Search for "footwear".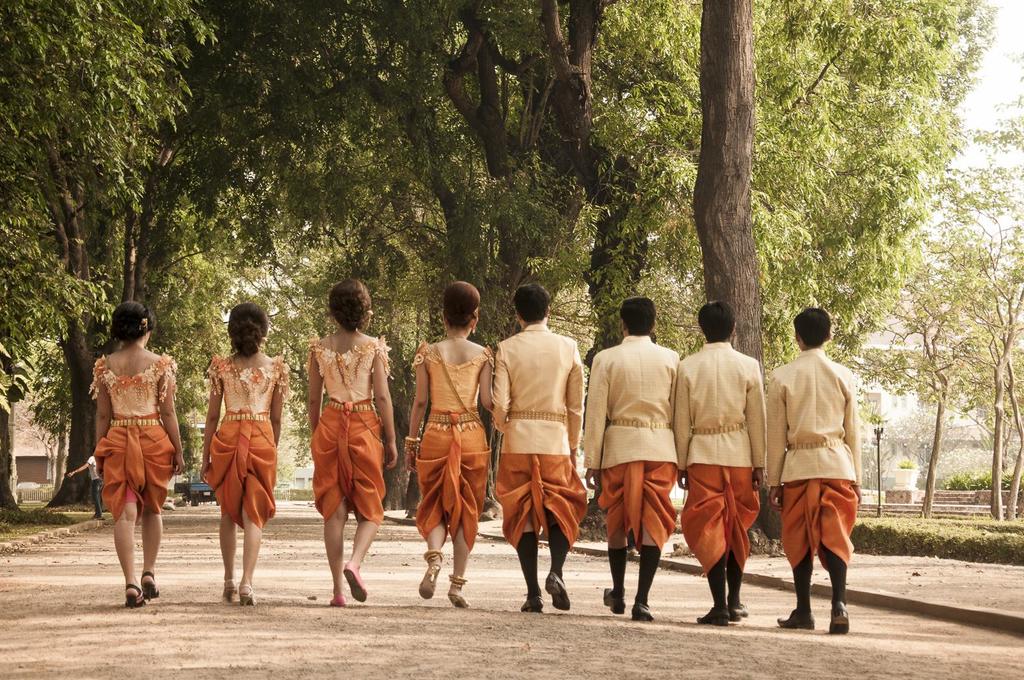
Found at region(225, 578, 238, 603).
